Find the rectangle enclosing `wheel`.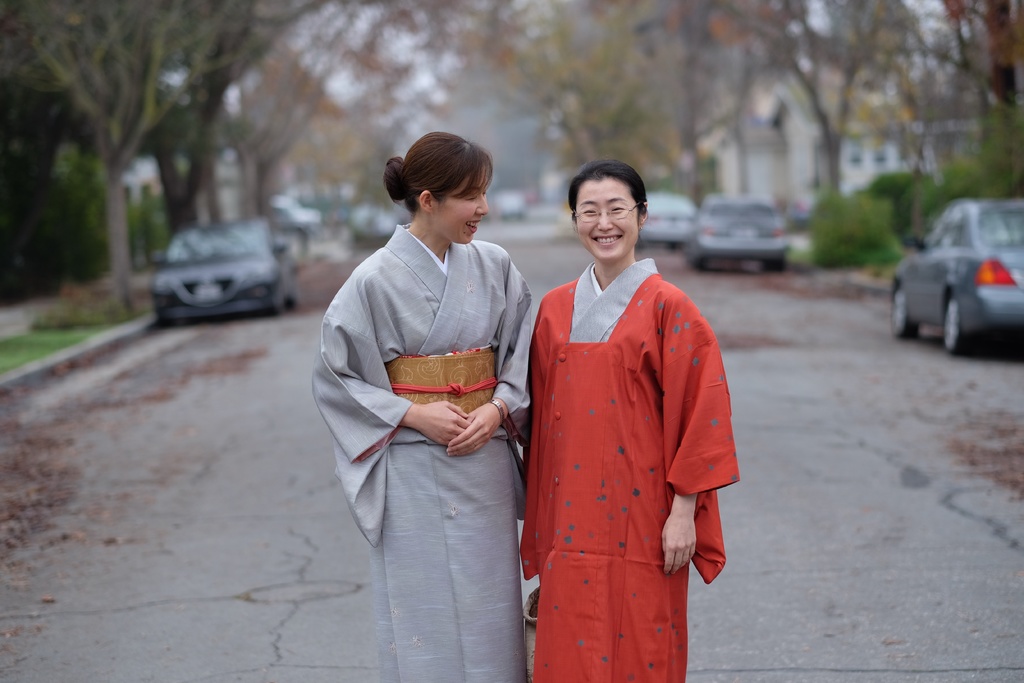
(891,284,918,336).
